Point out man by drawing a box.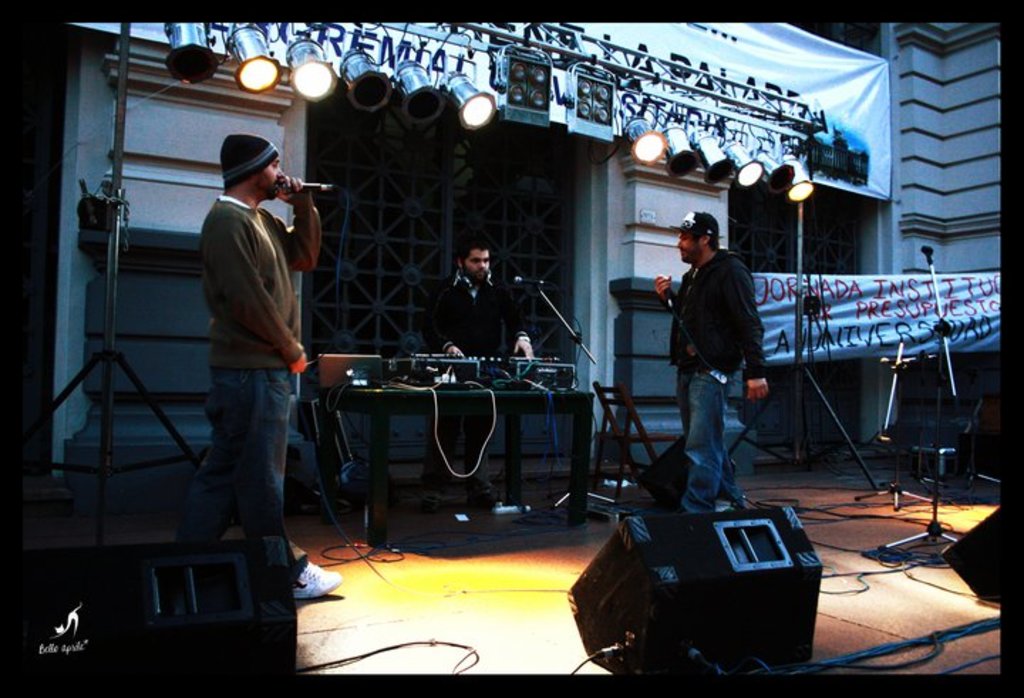
<region>661, 215, 777, 510</region>.
